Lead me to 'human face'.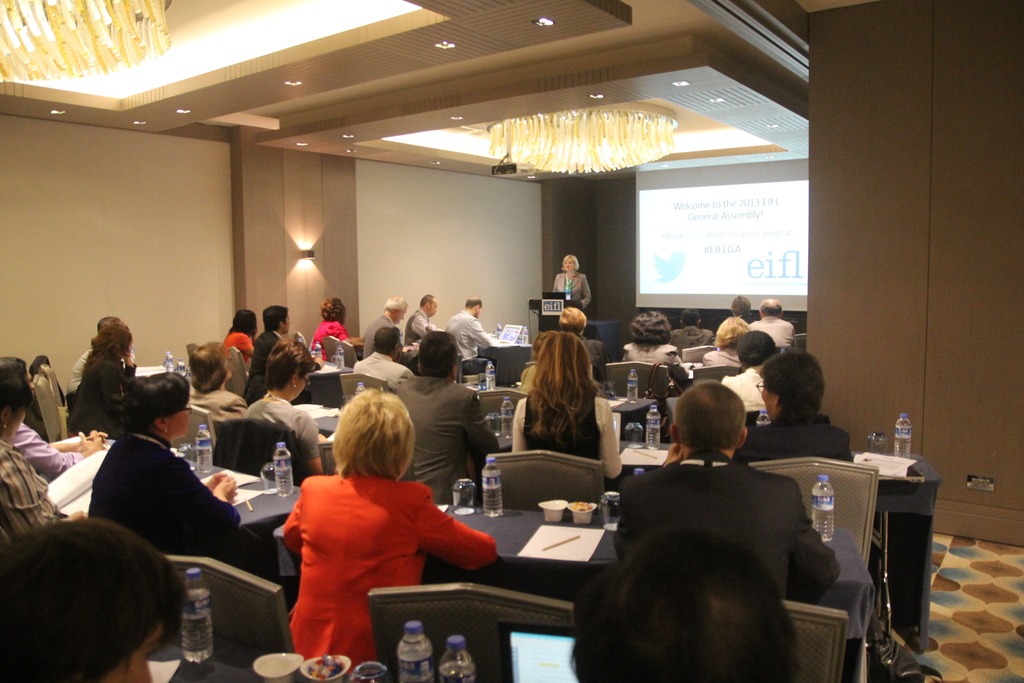
Lead to bbox(297, 373, 307, 395).
